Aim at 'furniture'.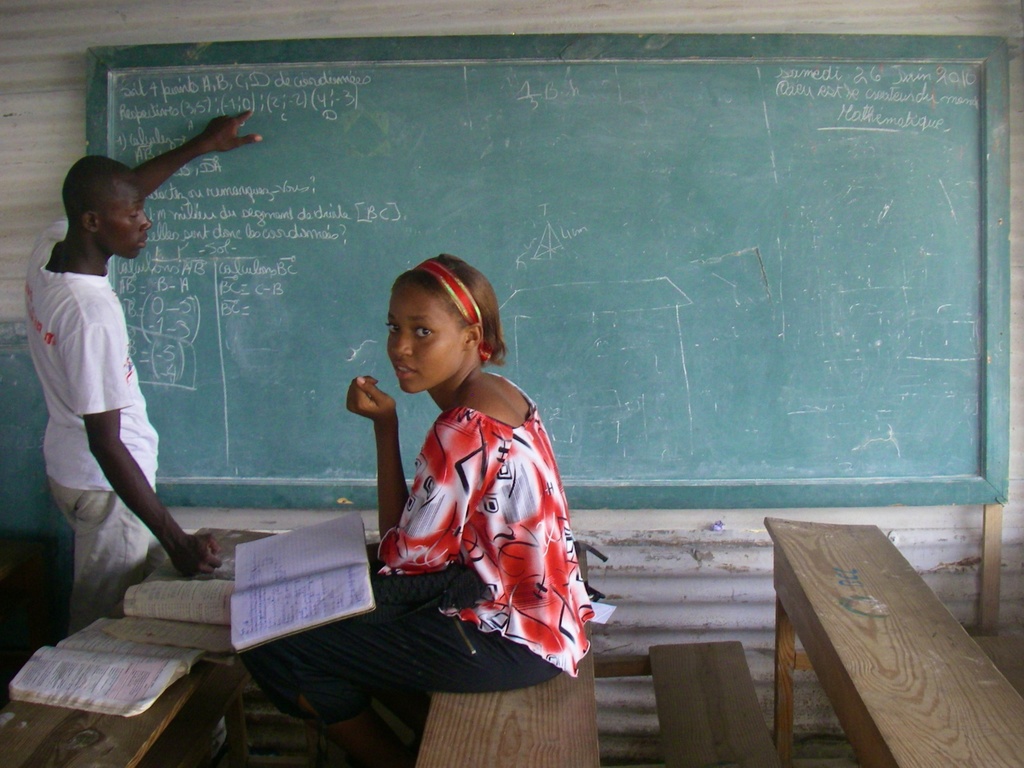
Aimed at [x1=0, y1=564, x2=249, y2=767].
